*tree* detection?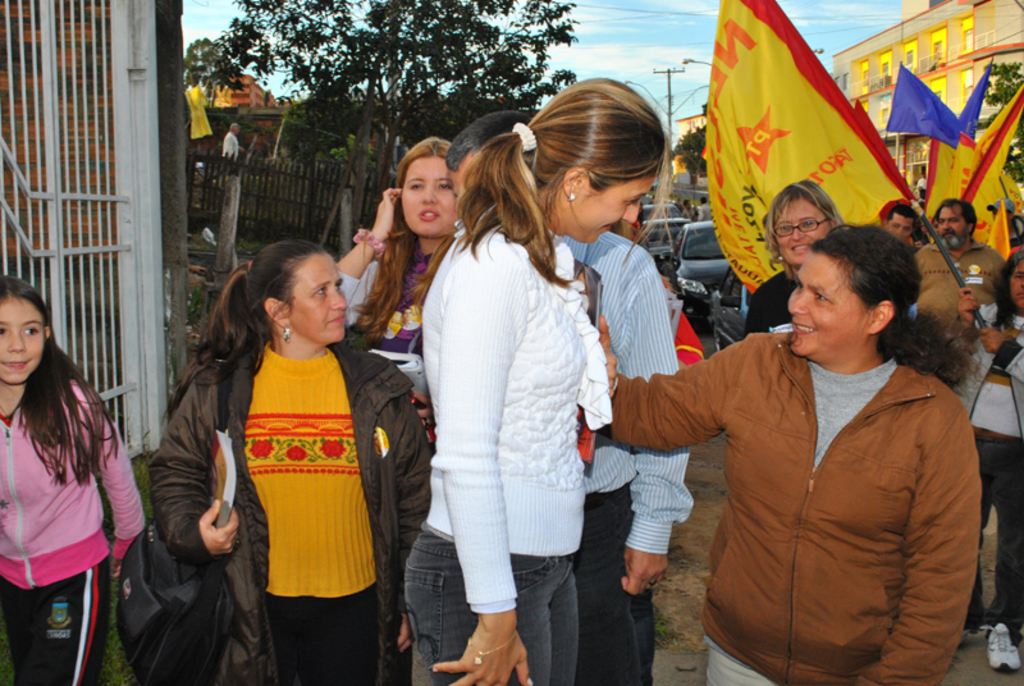
(668,128,719,191)
